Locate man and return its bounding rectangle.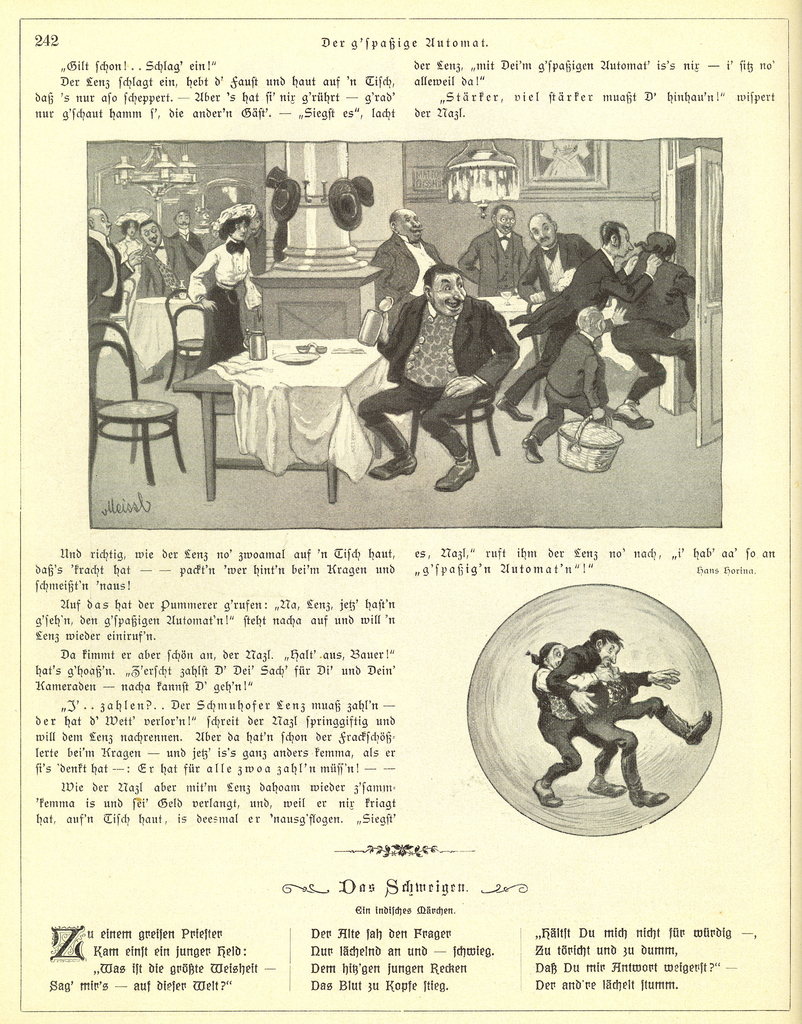
(left=500, top=212, right=631, bottom=417).
